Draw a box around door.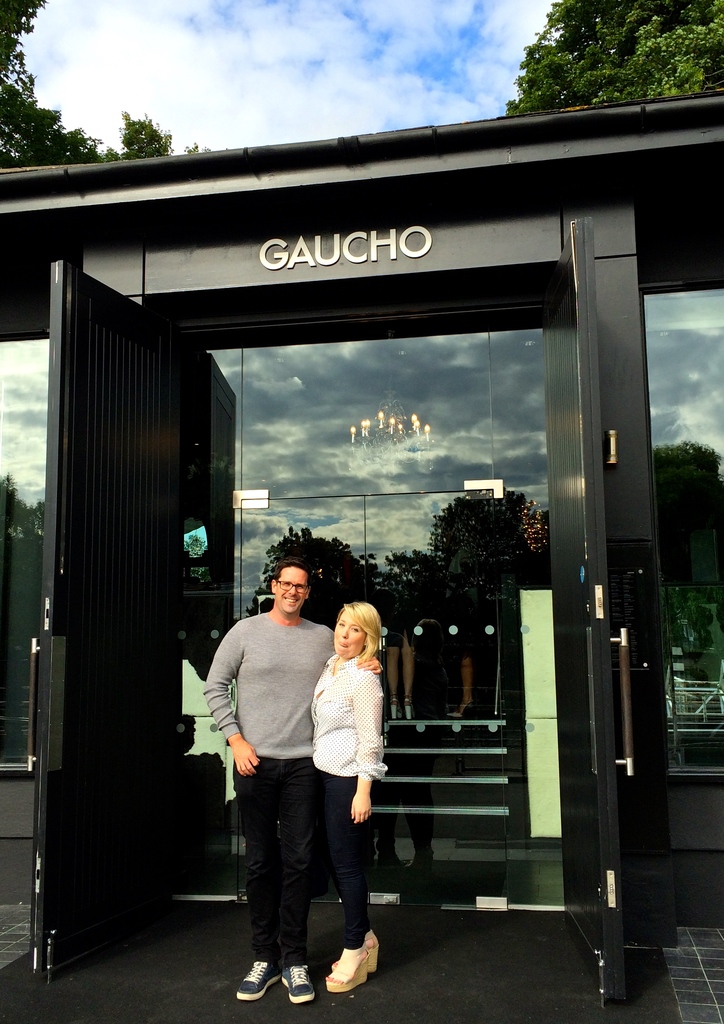
[x1=533, y1=214, x2=625, y2=1009].
